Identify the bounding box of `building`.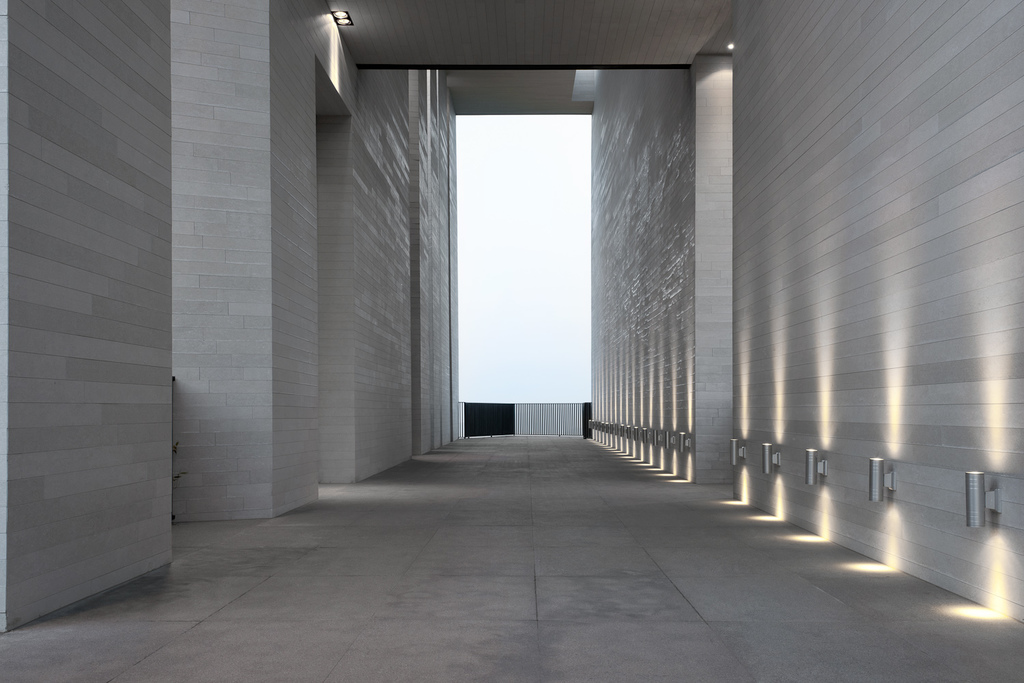
BBox(0, 0, 1023, 682).
